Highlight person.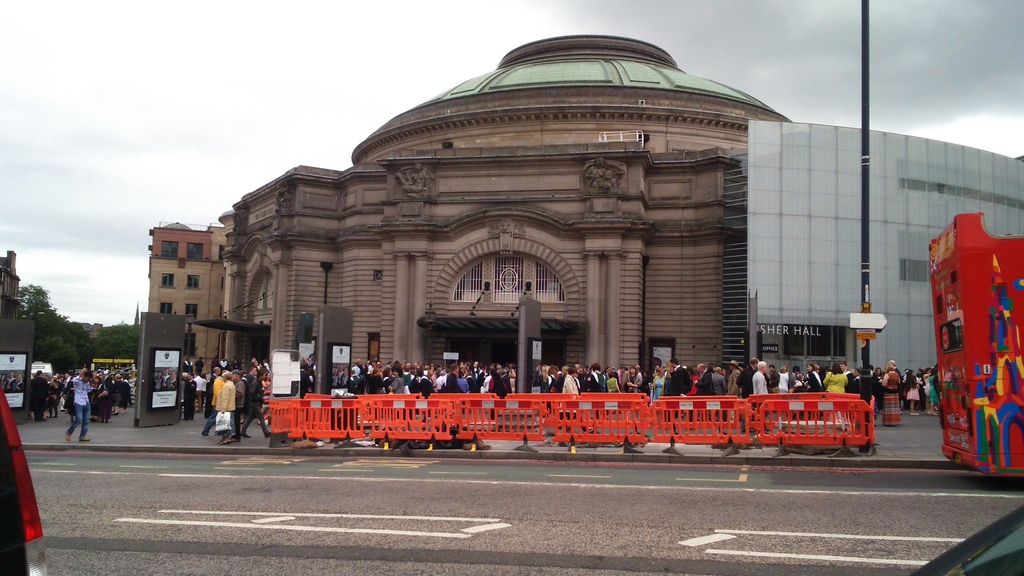
Highlighted region: Rect(811, 363, 822, 391).
